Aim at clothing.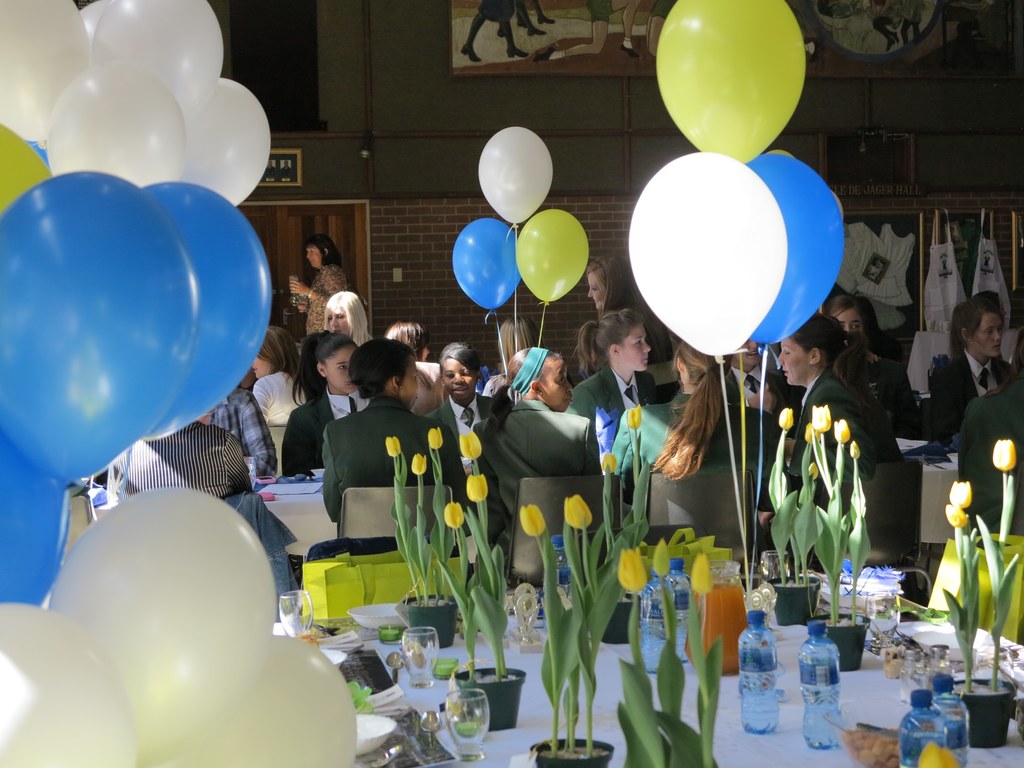
Aimed at [left=110, top=422, right=253, bottom=506].
